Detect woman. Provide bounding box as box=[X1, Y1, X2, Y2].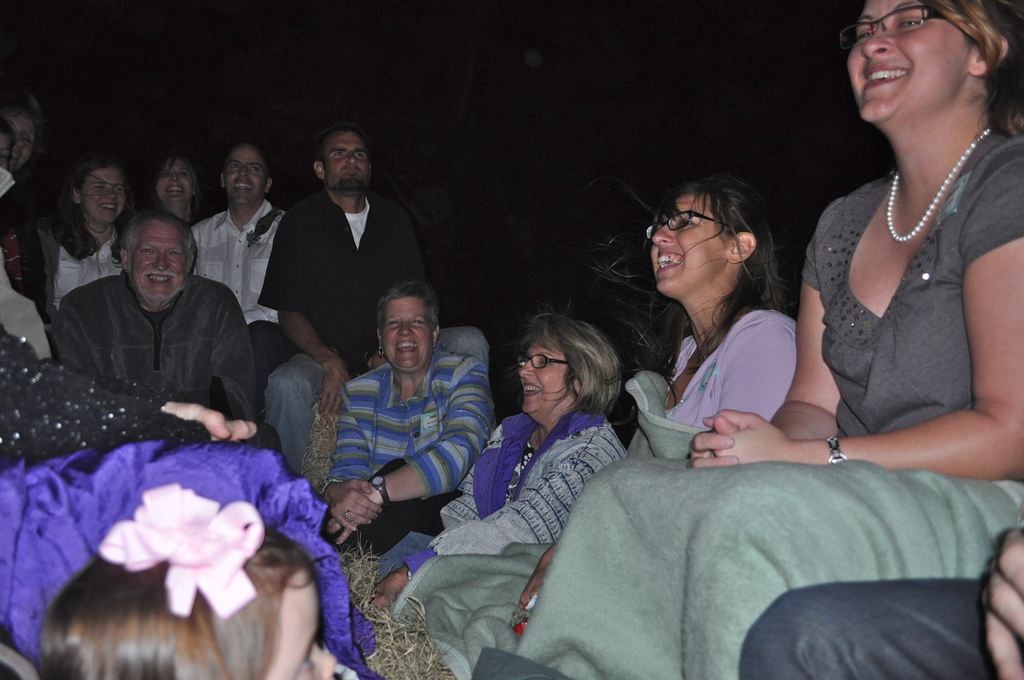
box=[521, 0, 1023, 679].
